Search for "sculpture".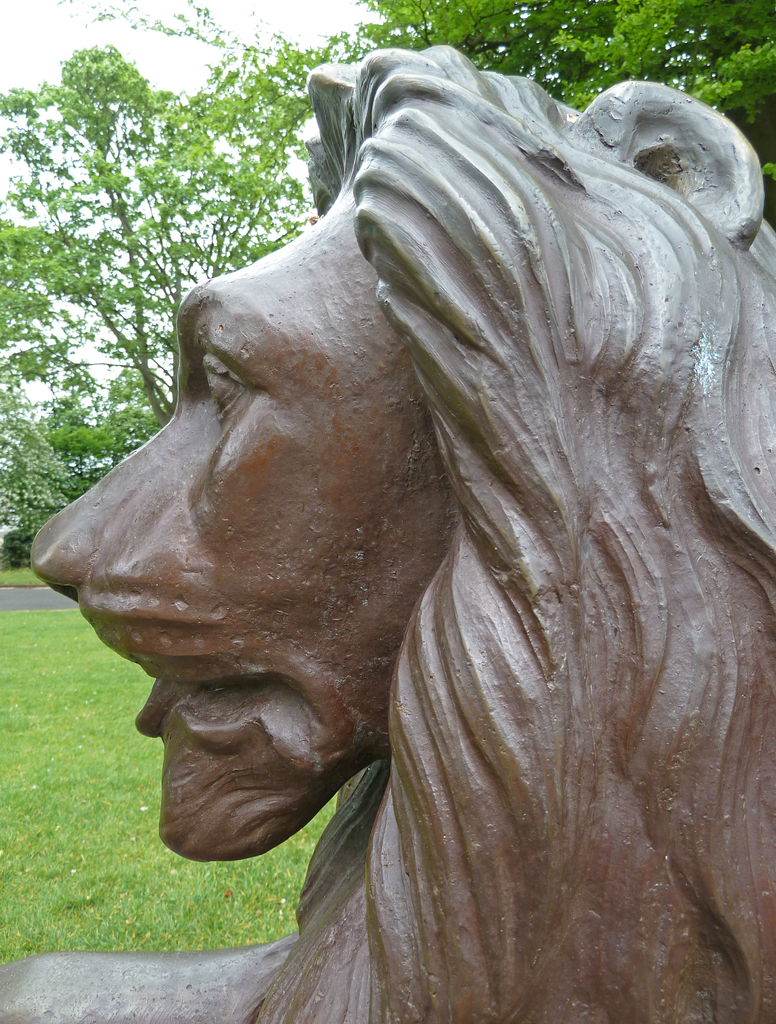
Found at {"x1": 25, "y1": 37, "x2": 775, "y2": 1014}.
